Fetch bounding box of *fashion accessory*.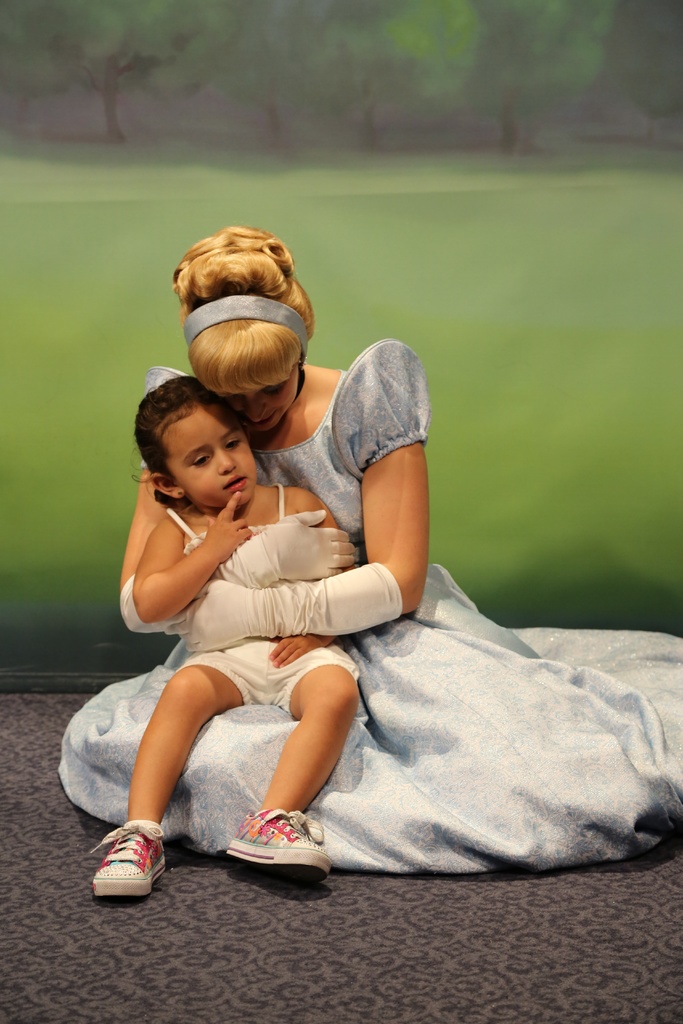
Bbox: [x1=120, y1=503, x2=367, y2=636].
